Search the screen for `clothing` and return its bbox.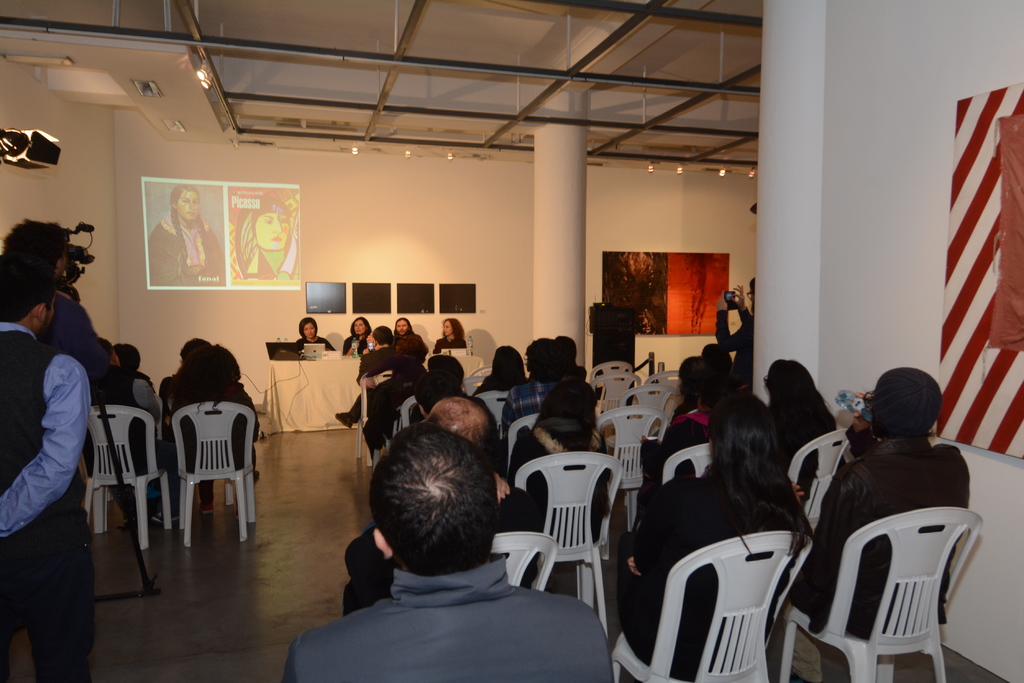
Found: box(88, 360, 168, 477).
